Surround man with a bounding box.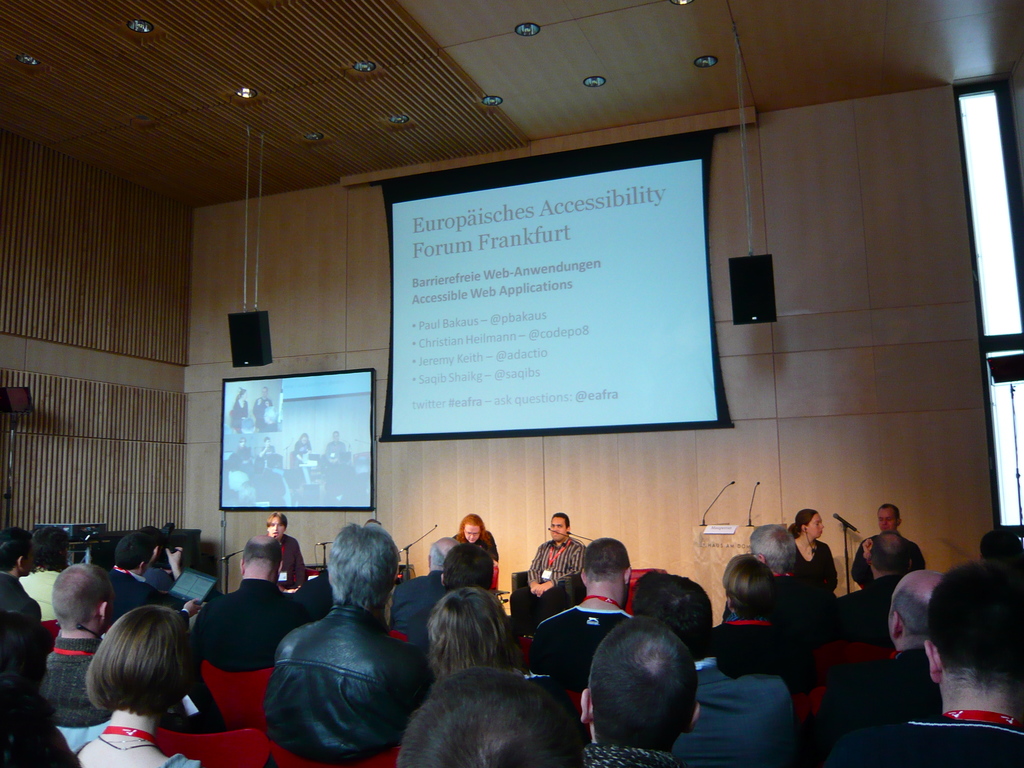
[250,387,273,433].
